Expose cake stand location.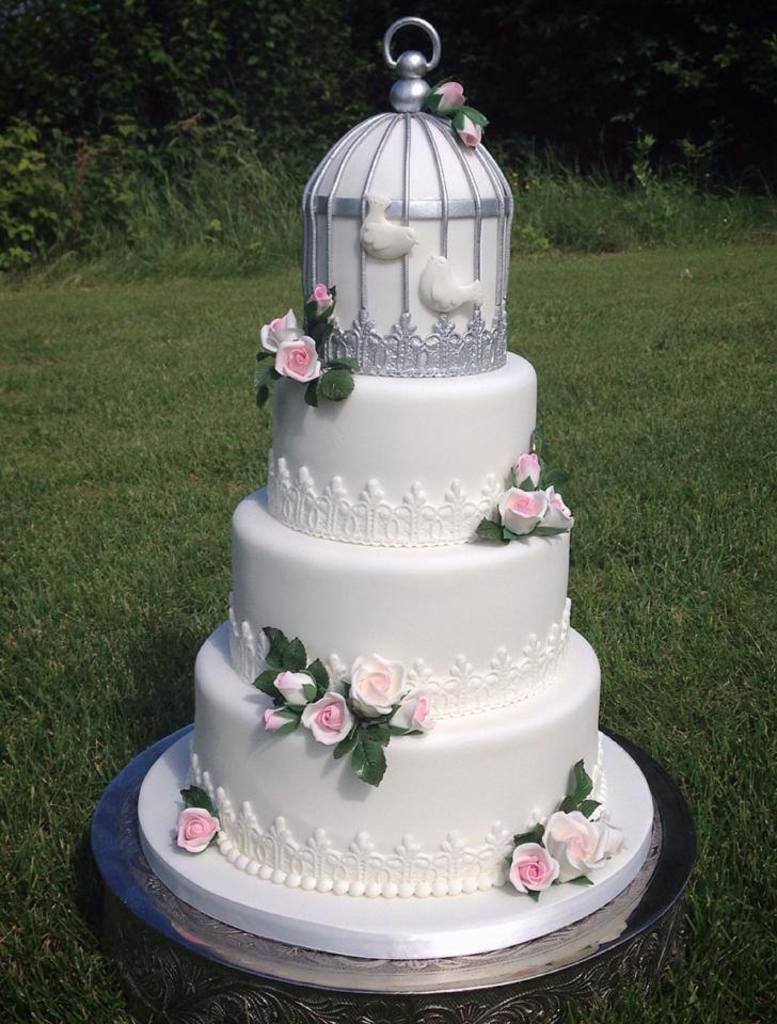
Exposed at pyautogui.locateOnScreen(85, 14, 707, 1022).
